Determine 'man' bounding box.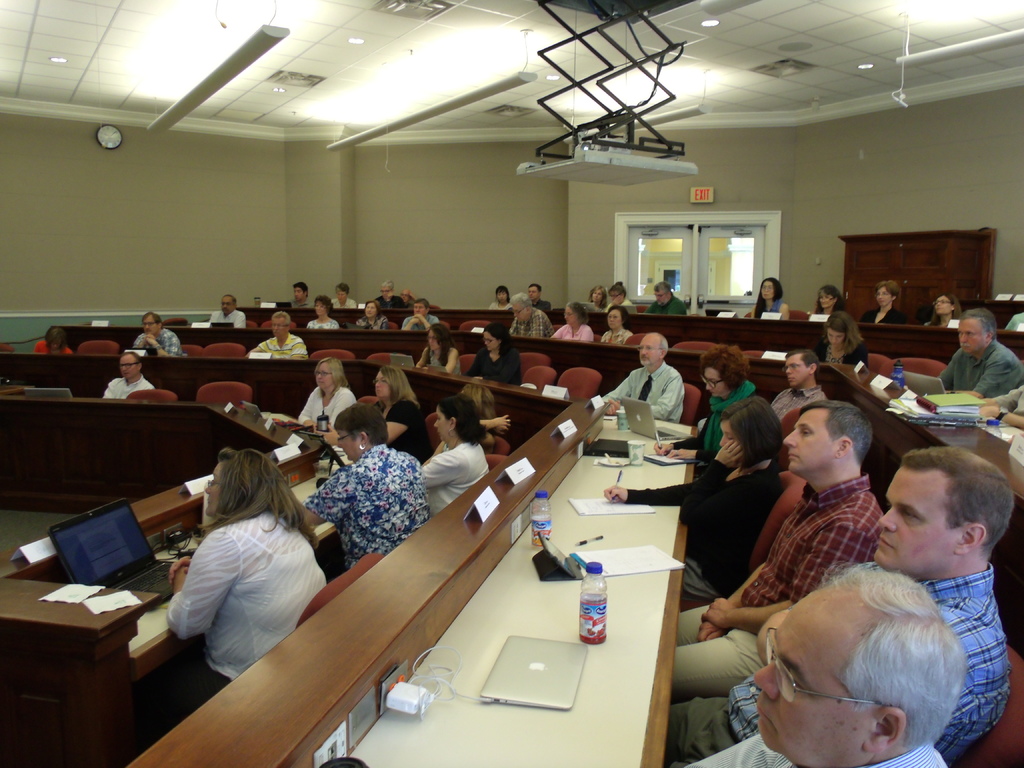
Determined: (x1=287, y1=283, x2=319, y2=312).
